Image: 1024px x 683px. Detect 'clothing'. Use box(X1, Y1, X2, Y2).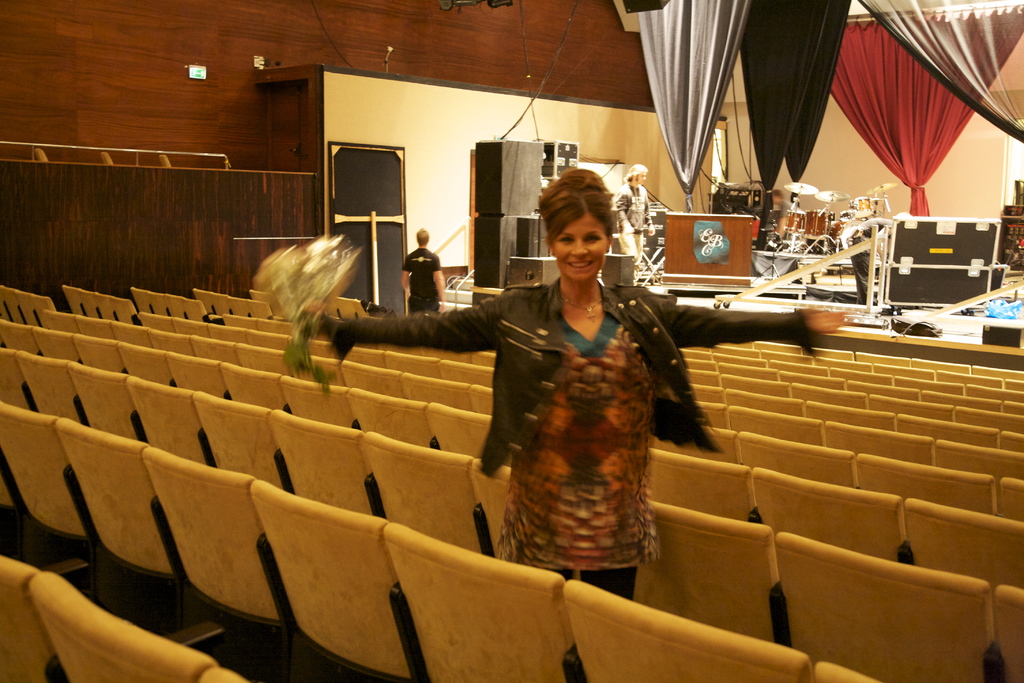
box(315, 277, 807, 600).
